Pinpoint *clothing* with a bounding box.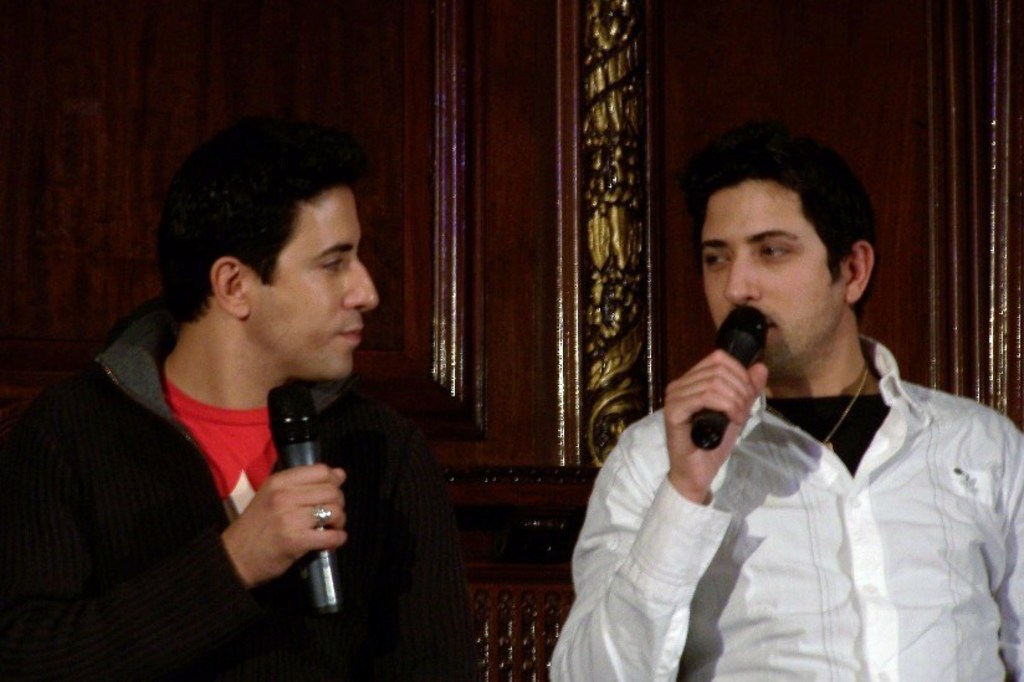
1/296/472/681.
